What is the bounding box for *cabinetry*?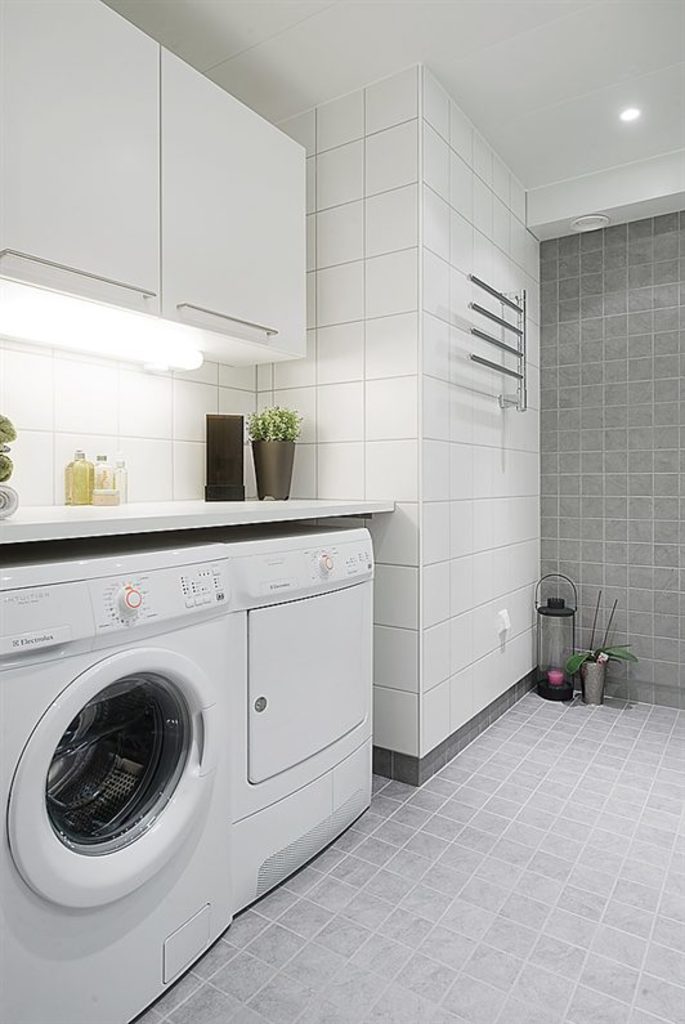
0, 0, 306, 365.
